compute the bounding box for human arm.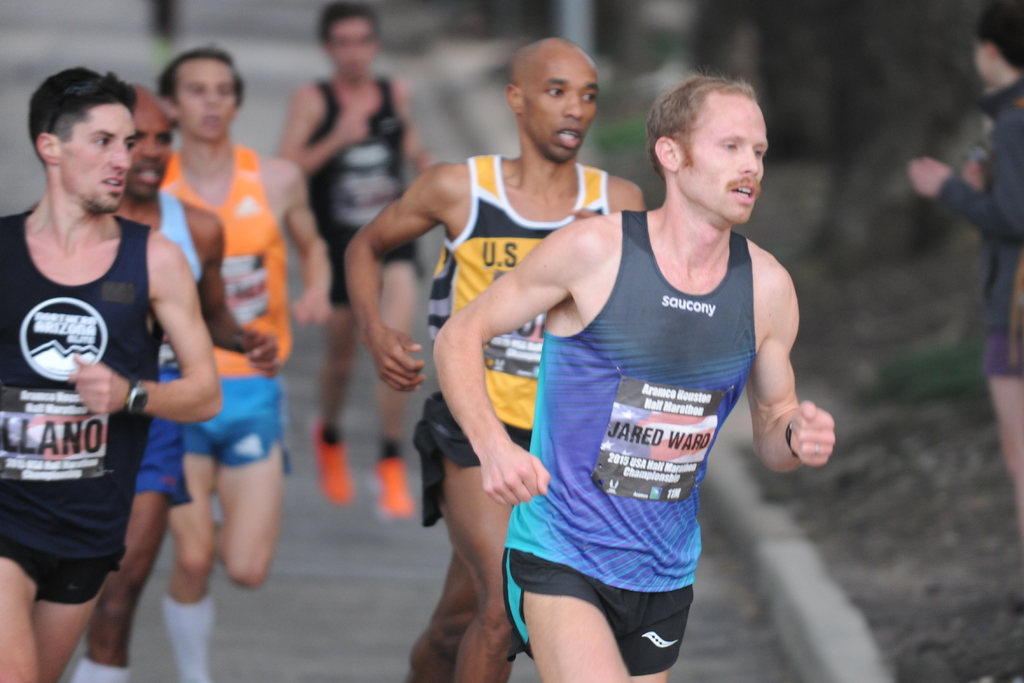
<region>899, 110, 1023, 245</region>.
